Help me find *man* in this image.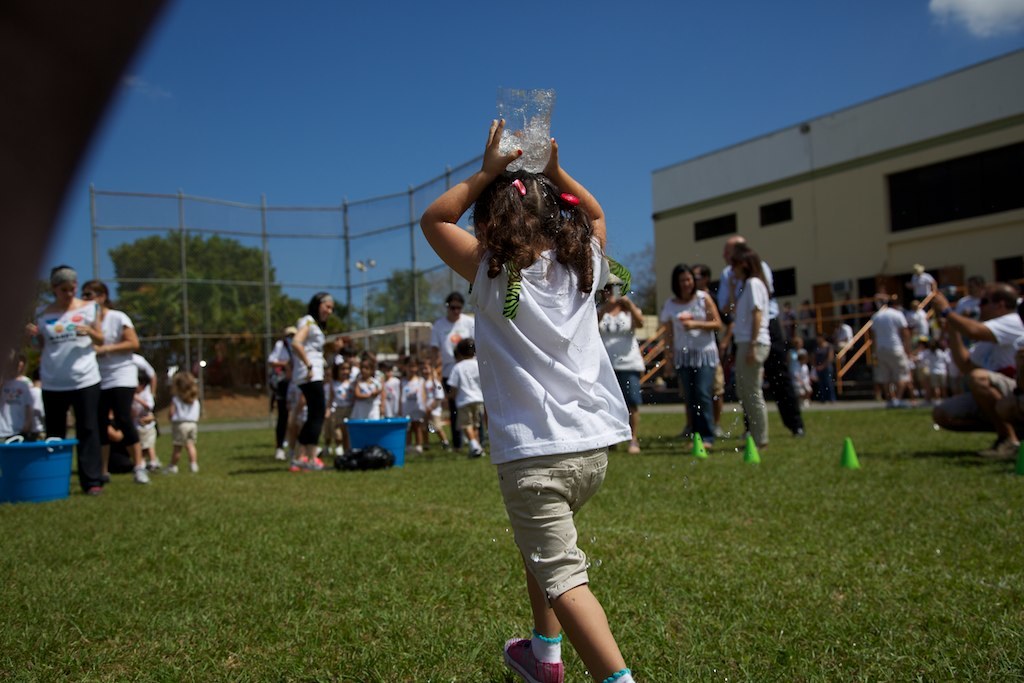
Found it: bbox=[710, 241, 806, 436].
